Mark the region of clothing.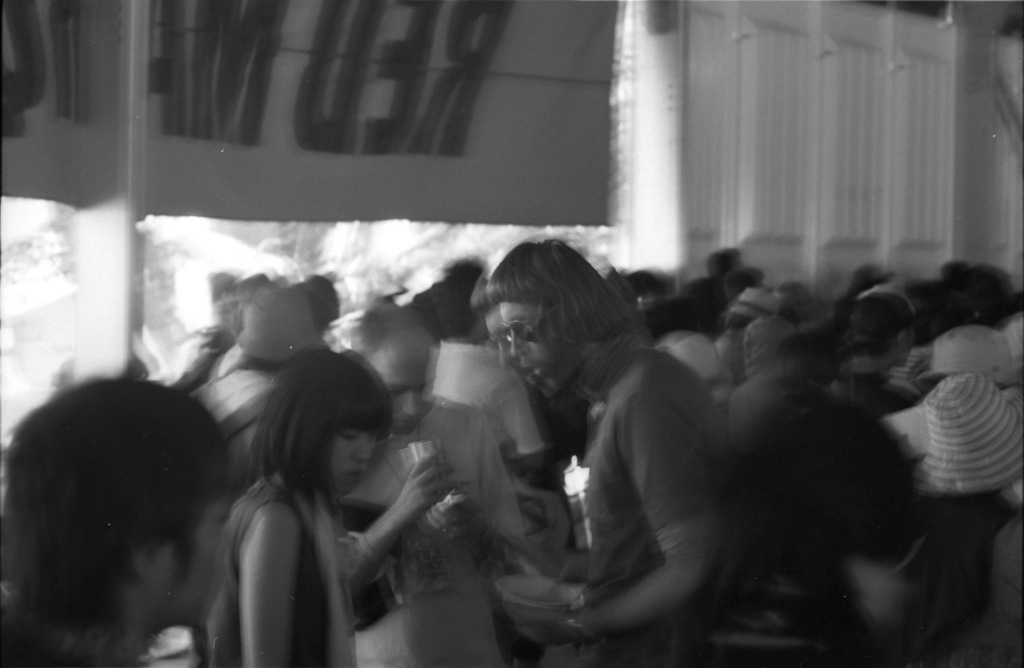
Region: <bbox>354, 394, 529, 667</bbox>.
